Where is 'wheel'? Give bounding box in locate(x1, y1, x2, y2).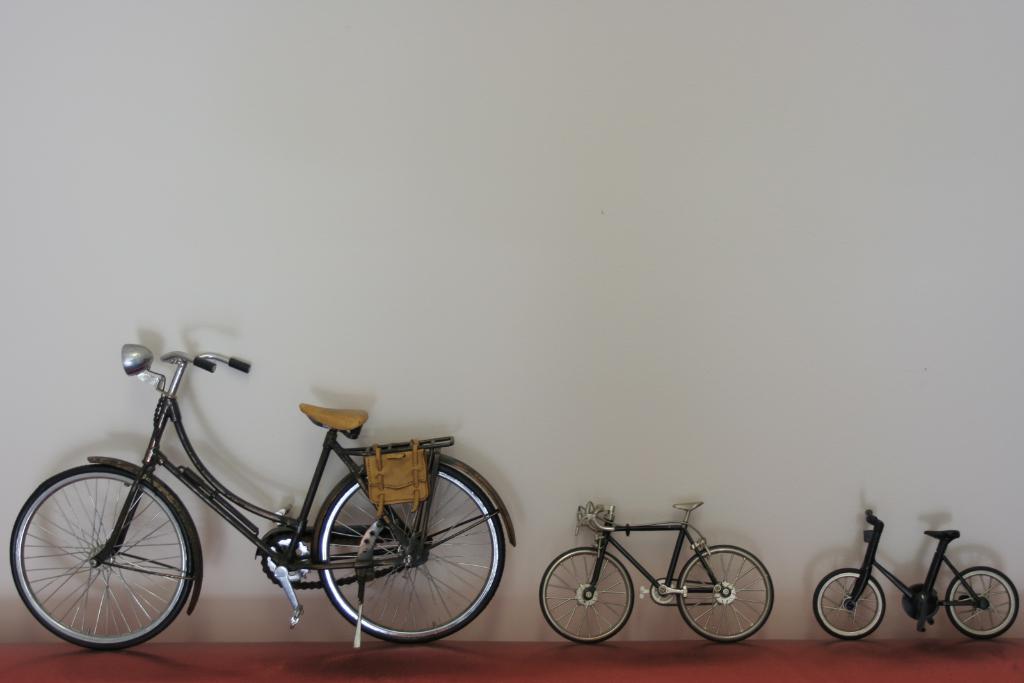
locate(948, 567, 1020, 641).
